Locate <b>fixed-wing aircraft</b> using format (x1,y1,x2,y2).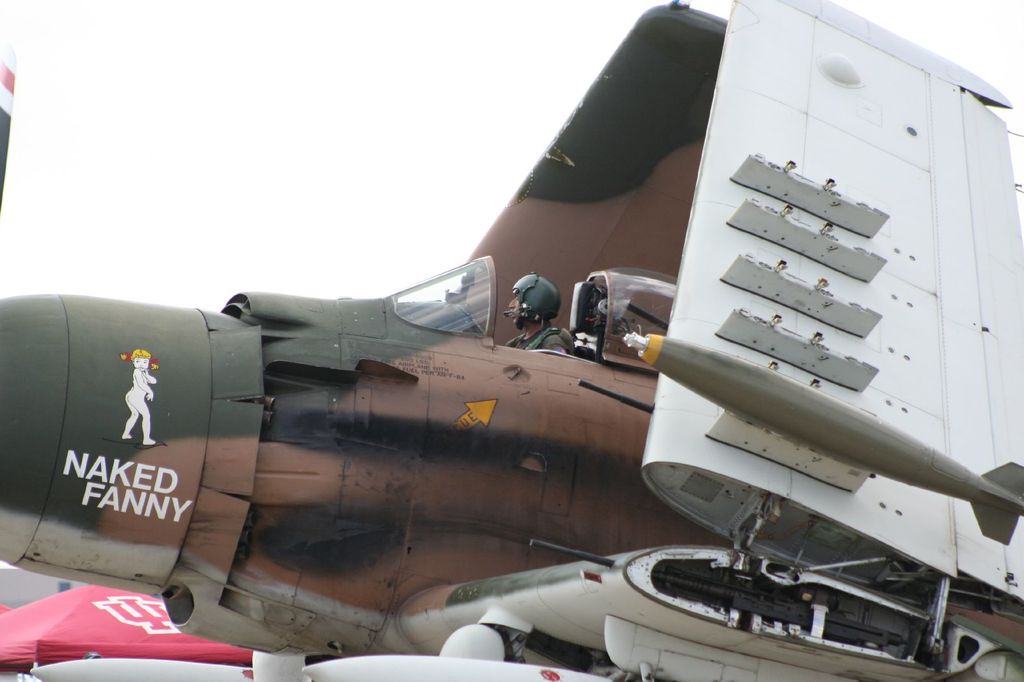
(0,0,1023,681).
